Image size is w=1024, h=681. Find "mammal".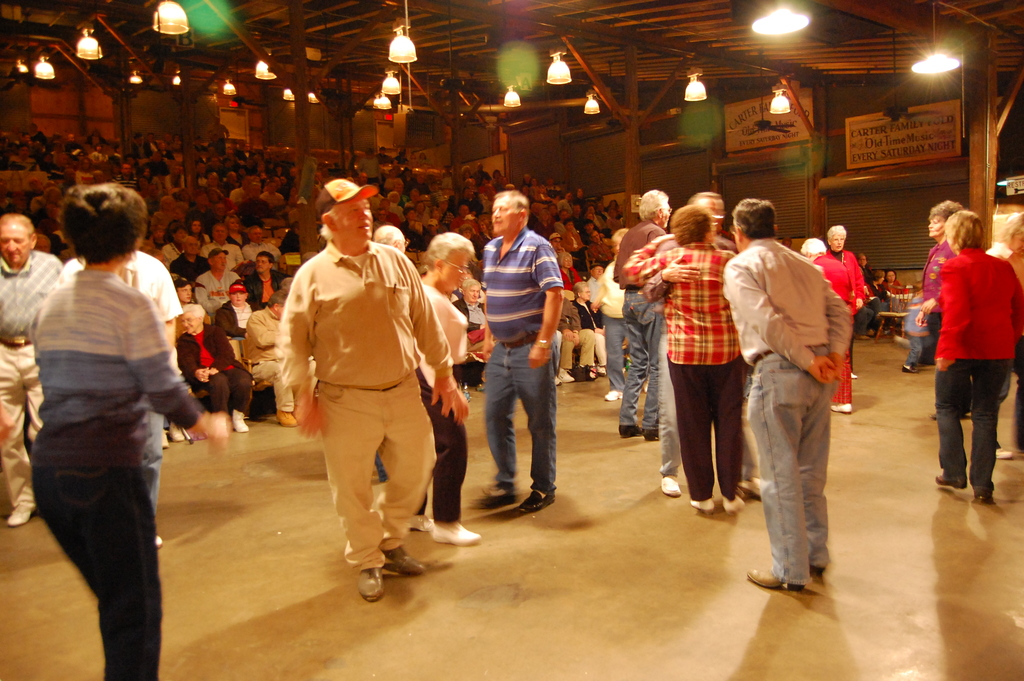
region(601, 227, 644, 404).
